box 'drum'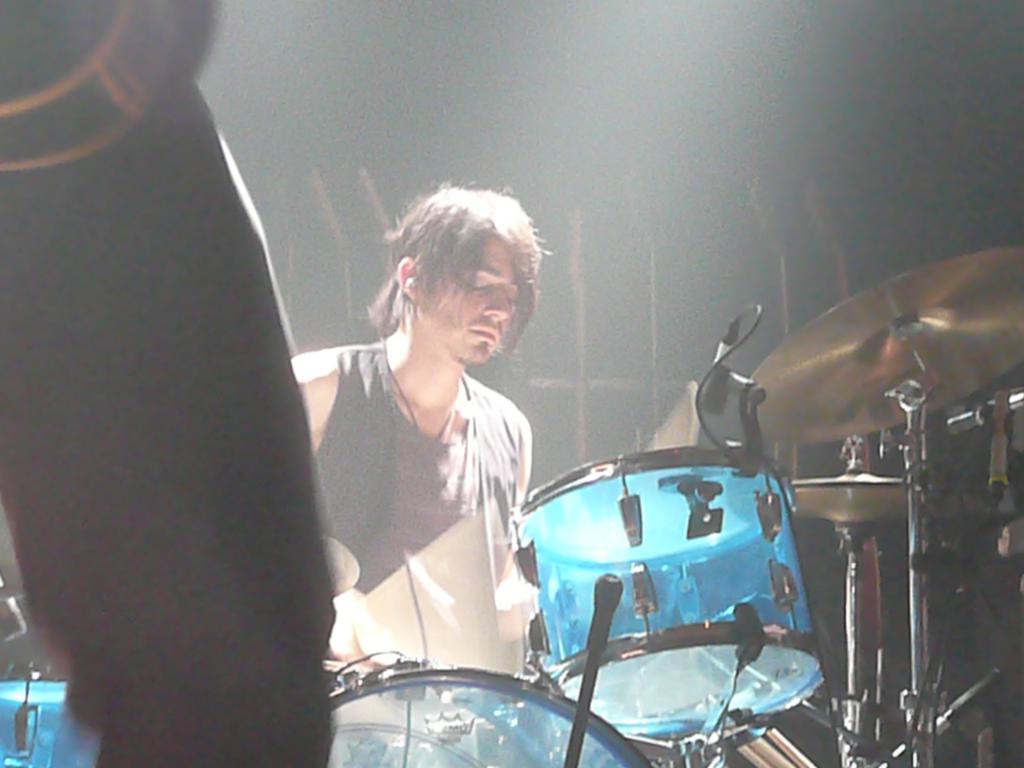
l=506, t=446, r=830, b=767
